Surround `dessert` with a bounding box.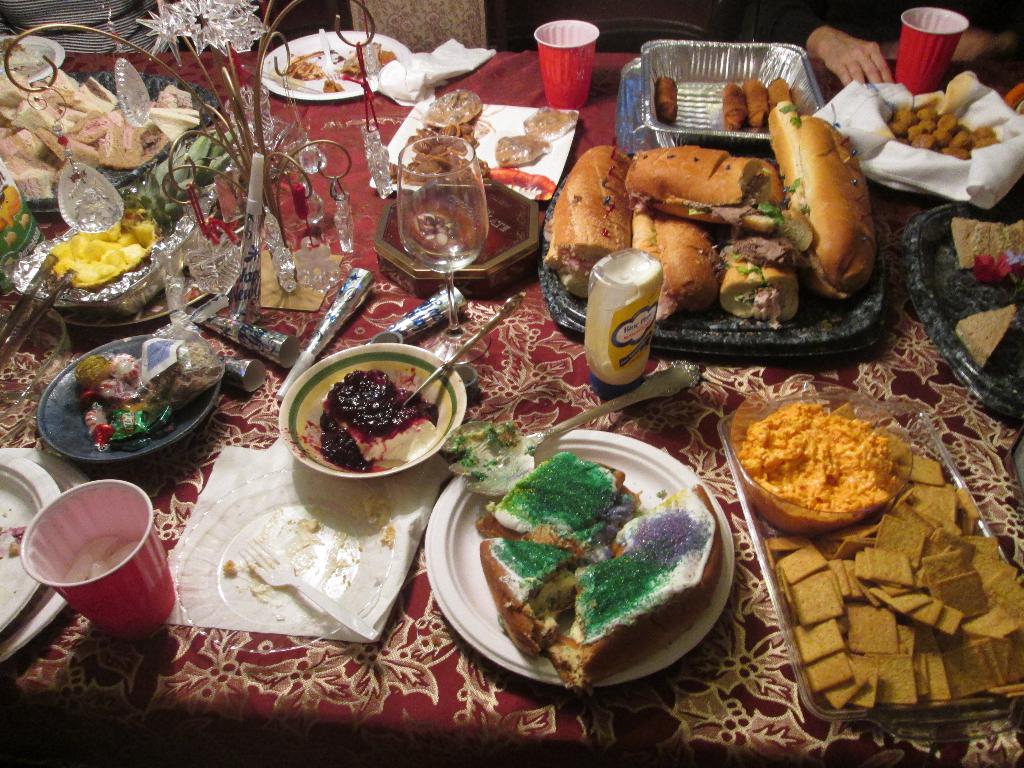
{"x1": 948, "y1": 213, "x2": 1023, "y2": 281}.
